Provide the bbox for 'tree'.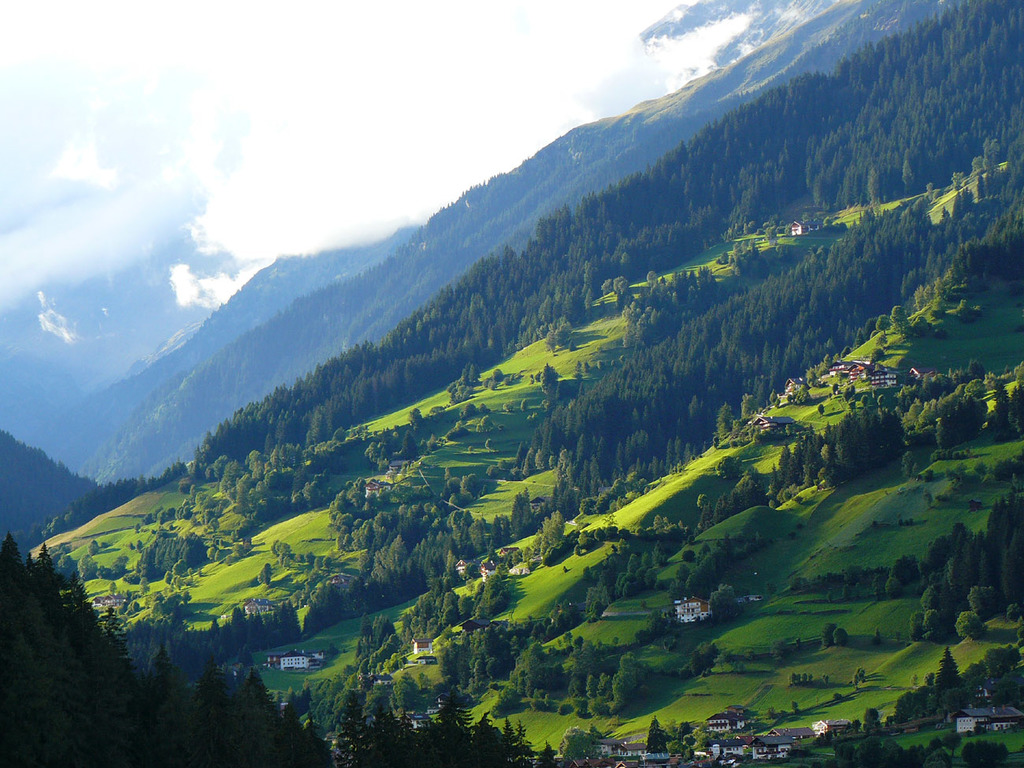
Rect(599, 440, 610, 492).
